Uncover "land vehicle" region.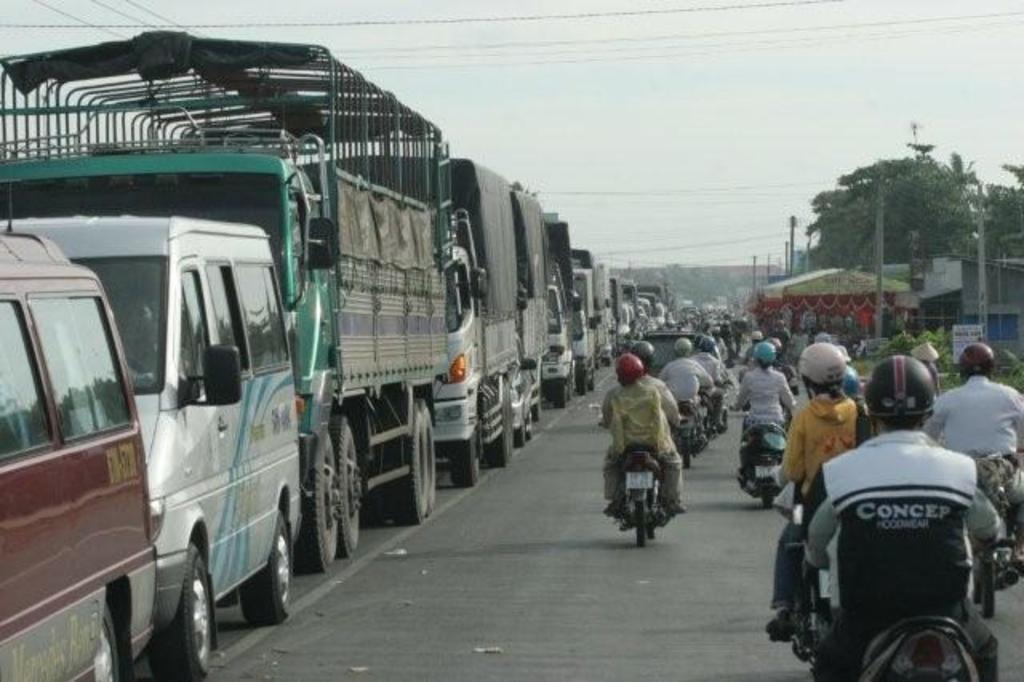
Uncovered: bbox(427, 160, 522, 483).
